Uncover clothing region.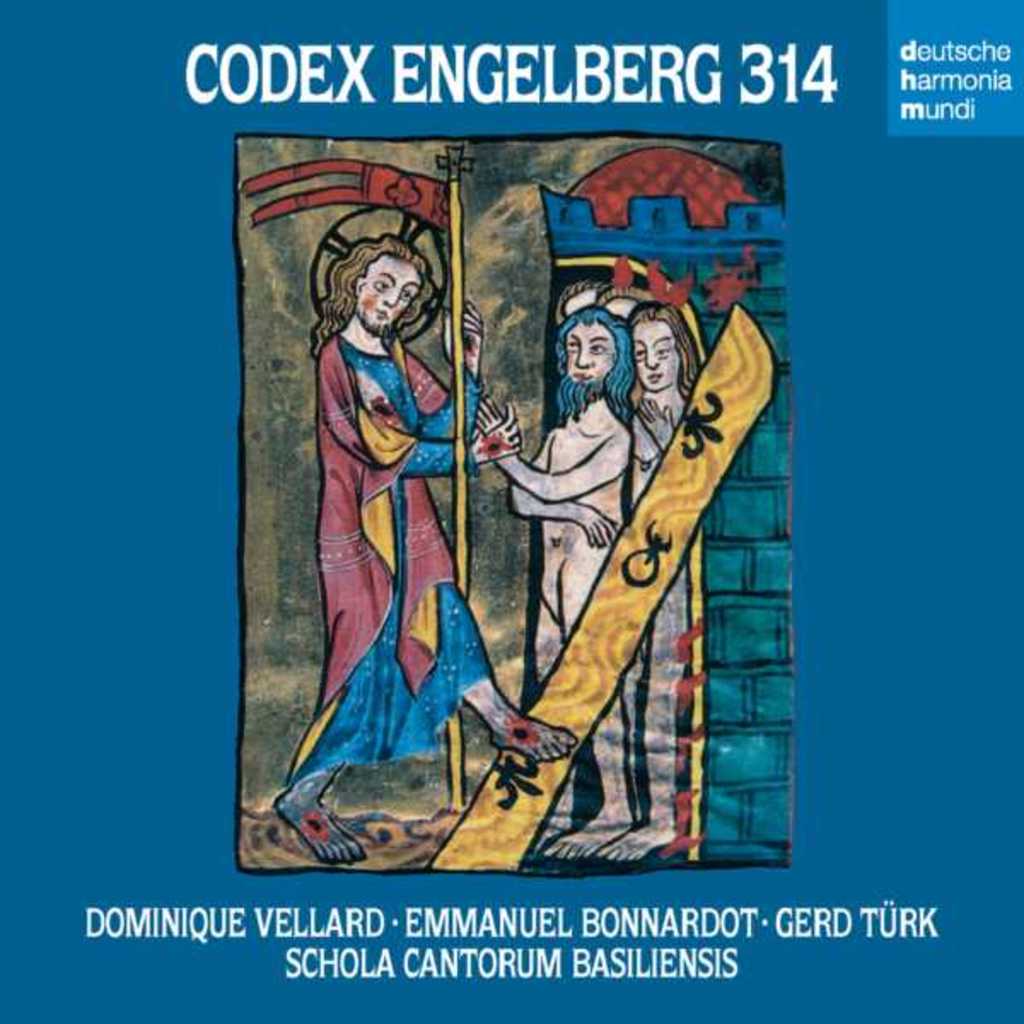
Uncovered: (485,399,626,667).
